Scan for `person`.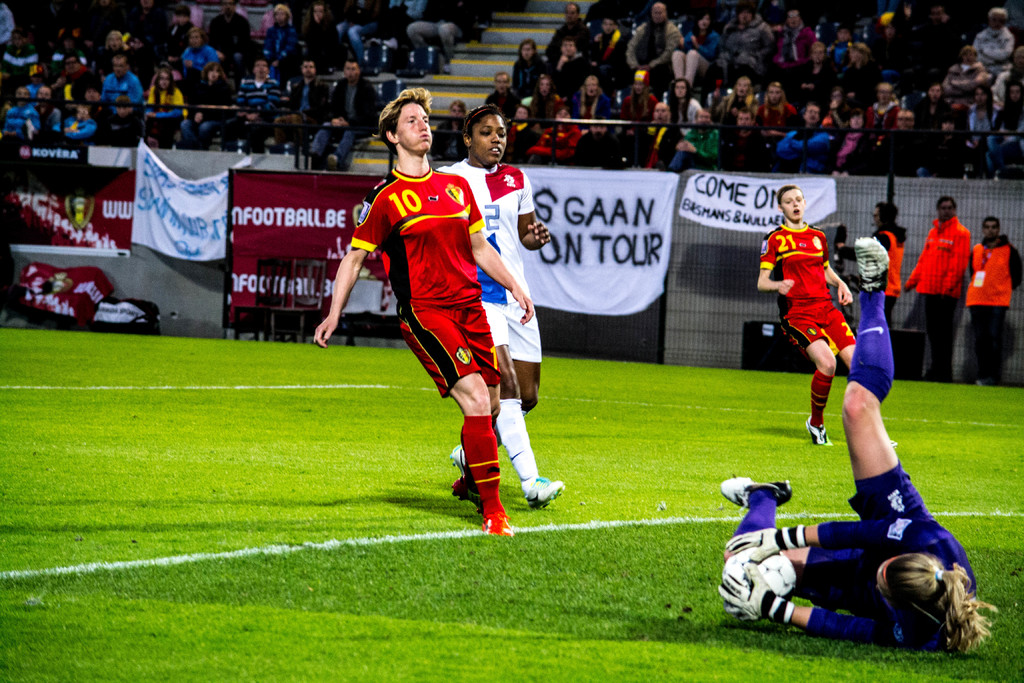
Scan result: (left=771, top=4, right=812, bottom=74).
